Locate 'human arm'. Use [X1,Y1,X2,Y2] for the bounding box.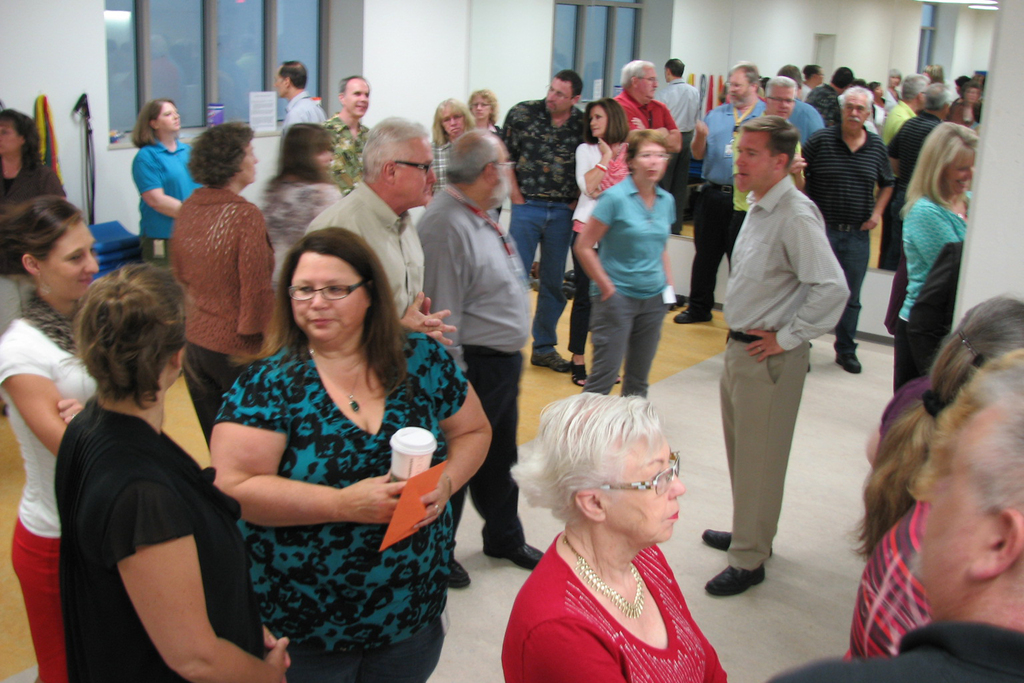
[800,86,815,111].
